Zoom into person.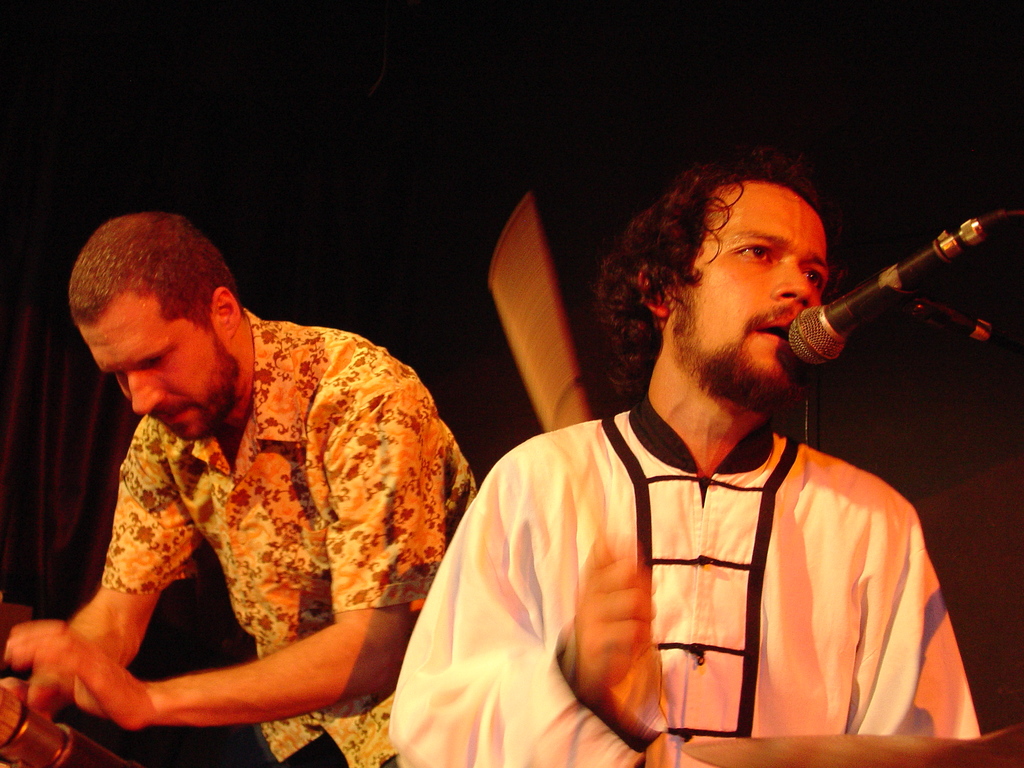
Zoom target: rect(393, 146, 979, 767).
